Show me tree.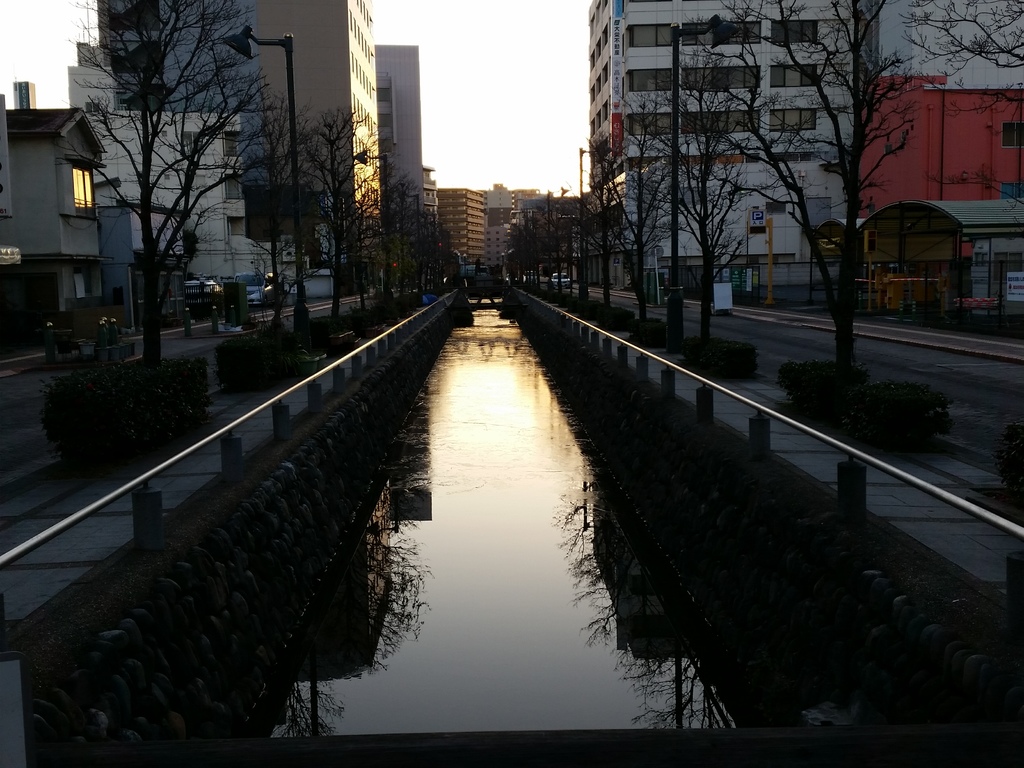
tree is here: (left=67, top=15, right=277, bottom=358).
